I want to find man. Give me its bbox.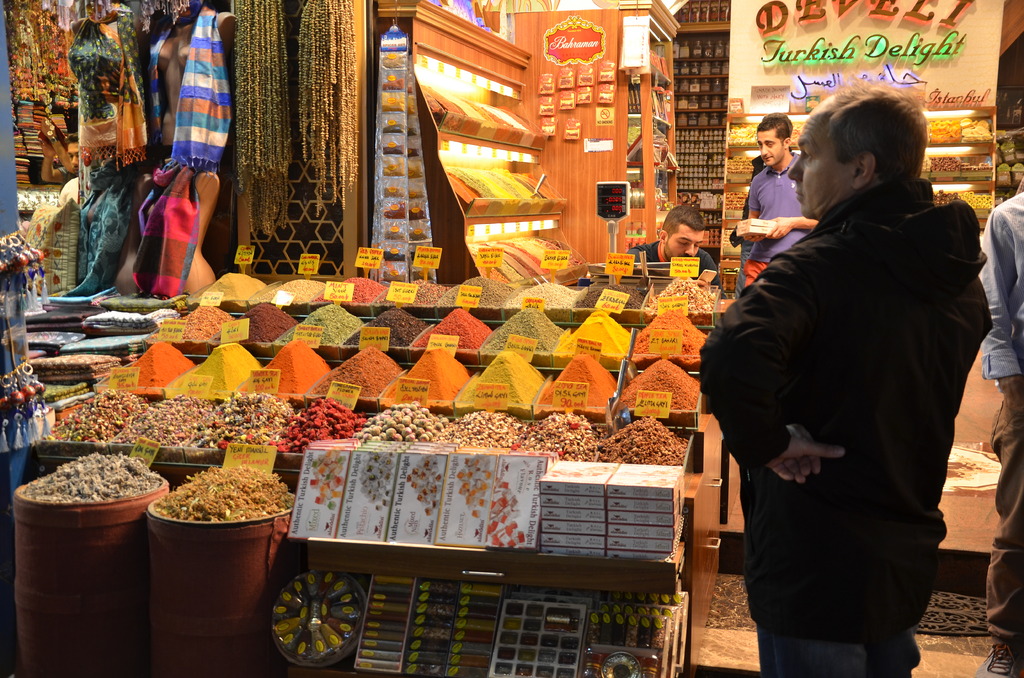
(left=712, top=56, right=999, bottom=645).
